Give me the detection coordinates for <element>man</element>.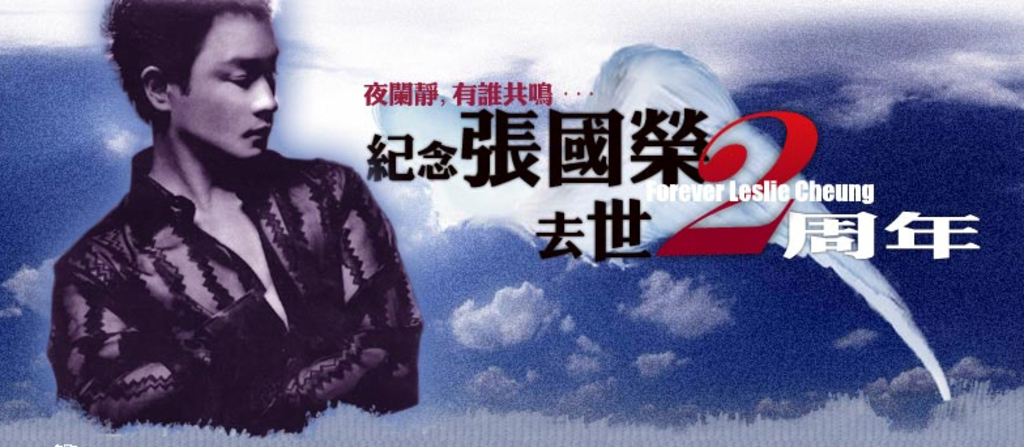
39, 8, 421, 443.
